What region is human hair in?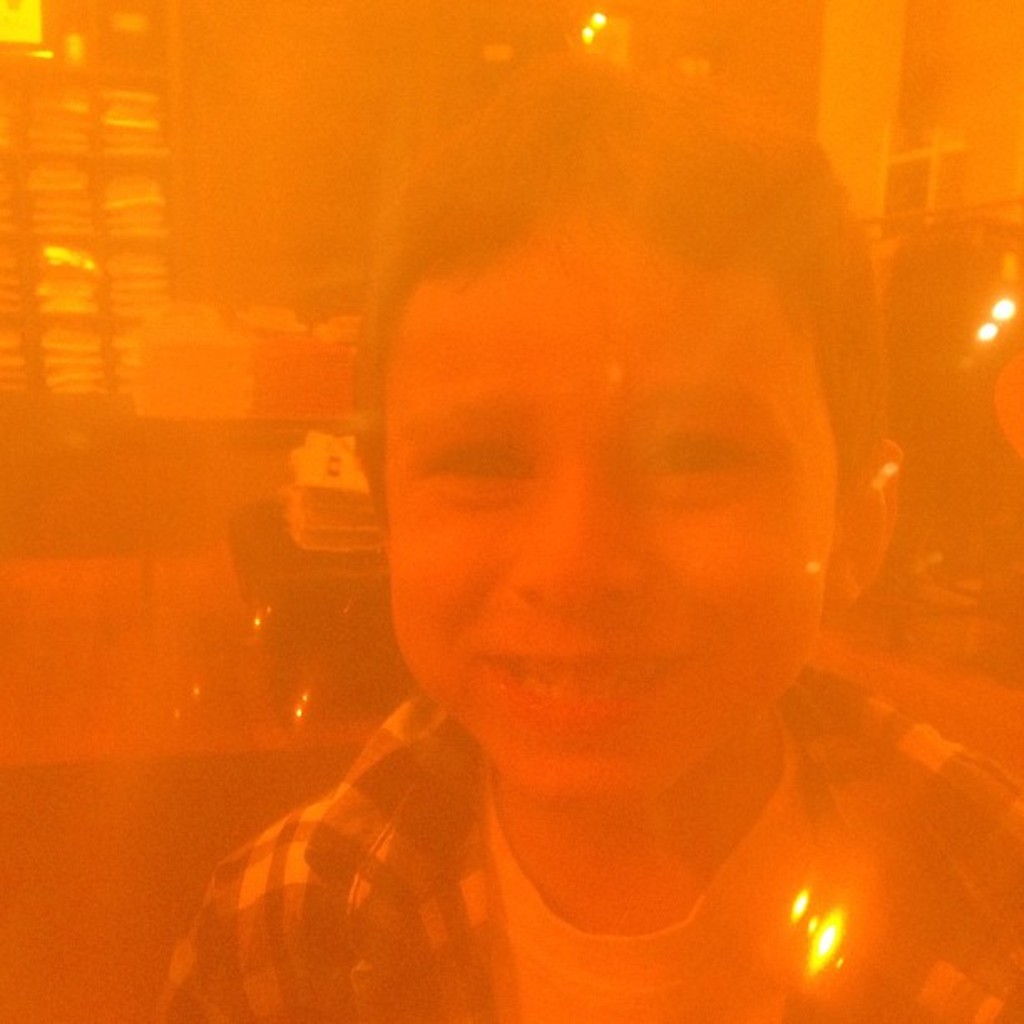
[x1=351, y1=52, x2=880, y2=495].
